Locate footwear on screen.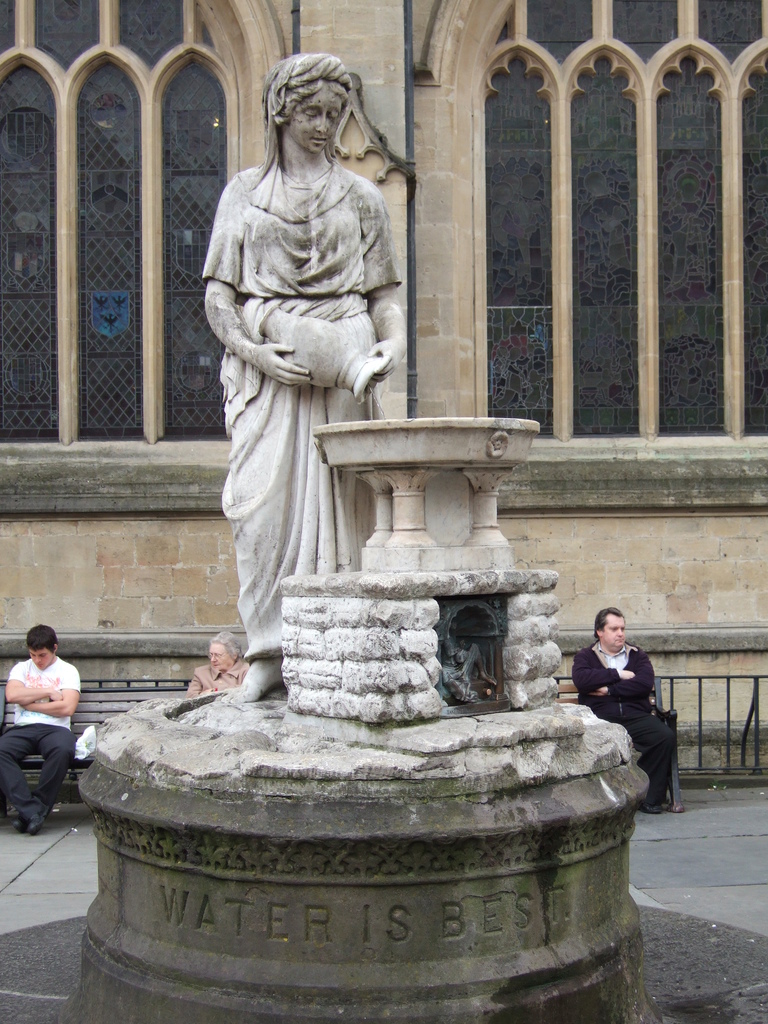
On screen at box(639, 798, 663, 812).
